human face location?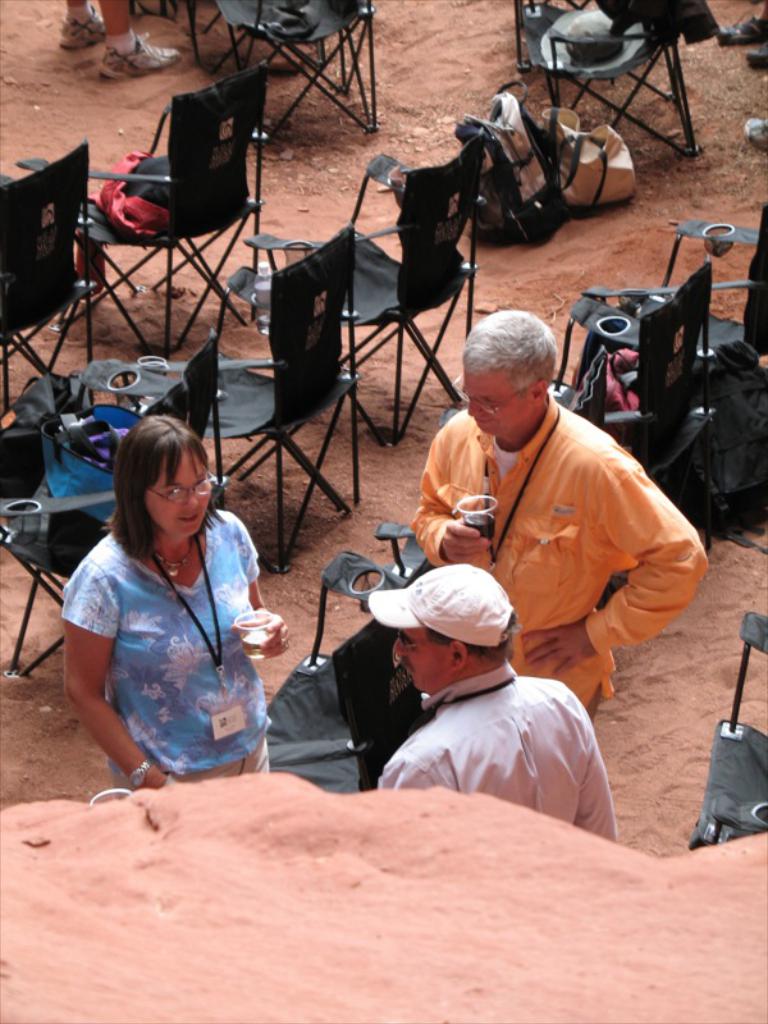
[x1=463, y1=361, x2=526, y2=433]
